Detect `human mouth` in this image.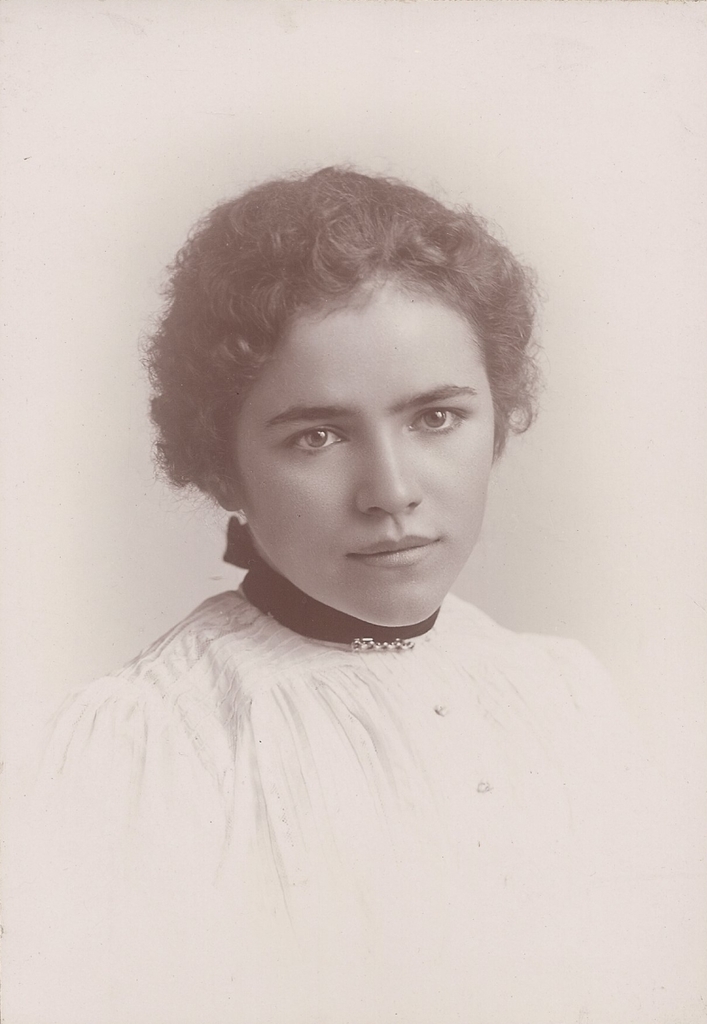
Detection: x1=351, y1=536, x2=436, y2=571.
